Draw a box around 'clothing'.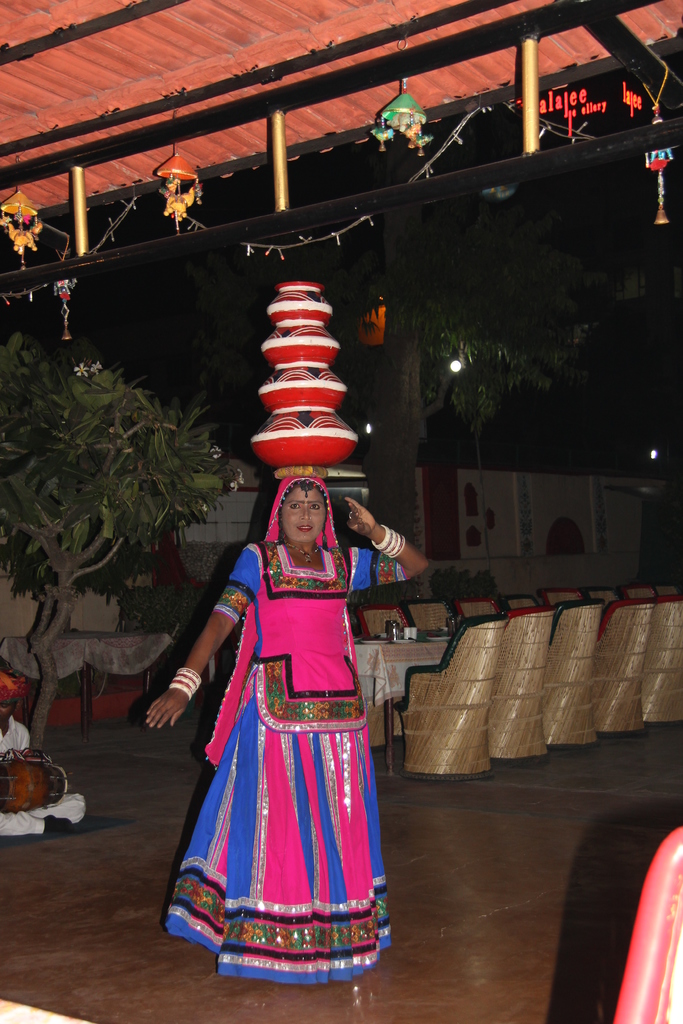
crop(157, 512, 383, 995).
